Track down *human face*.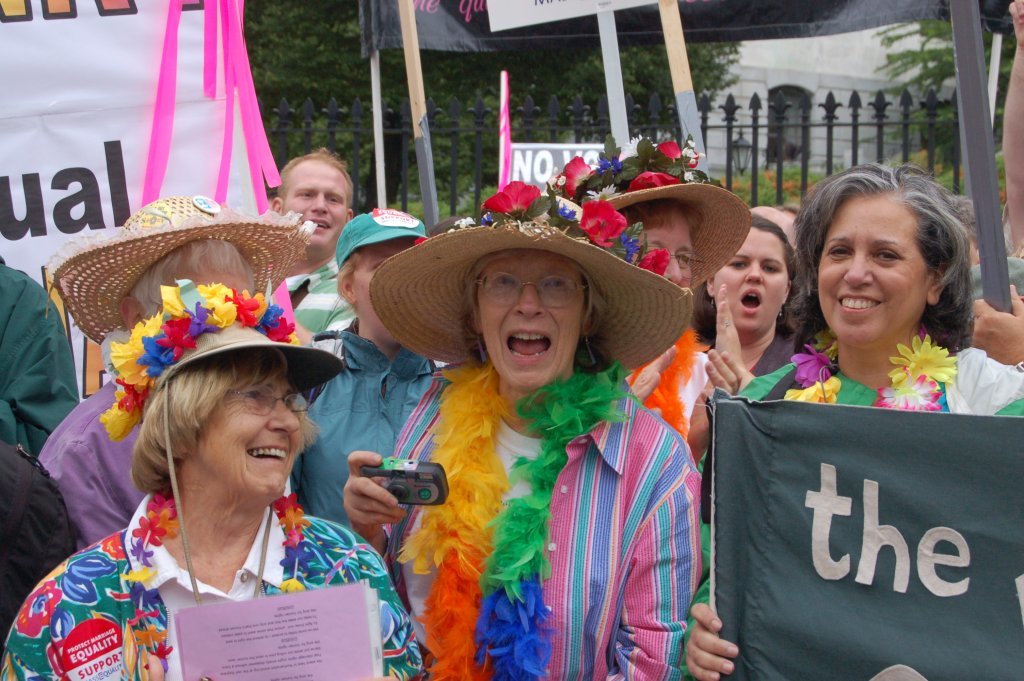
Tracked to (286, 160, 355, 254).
